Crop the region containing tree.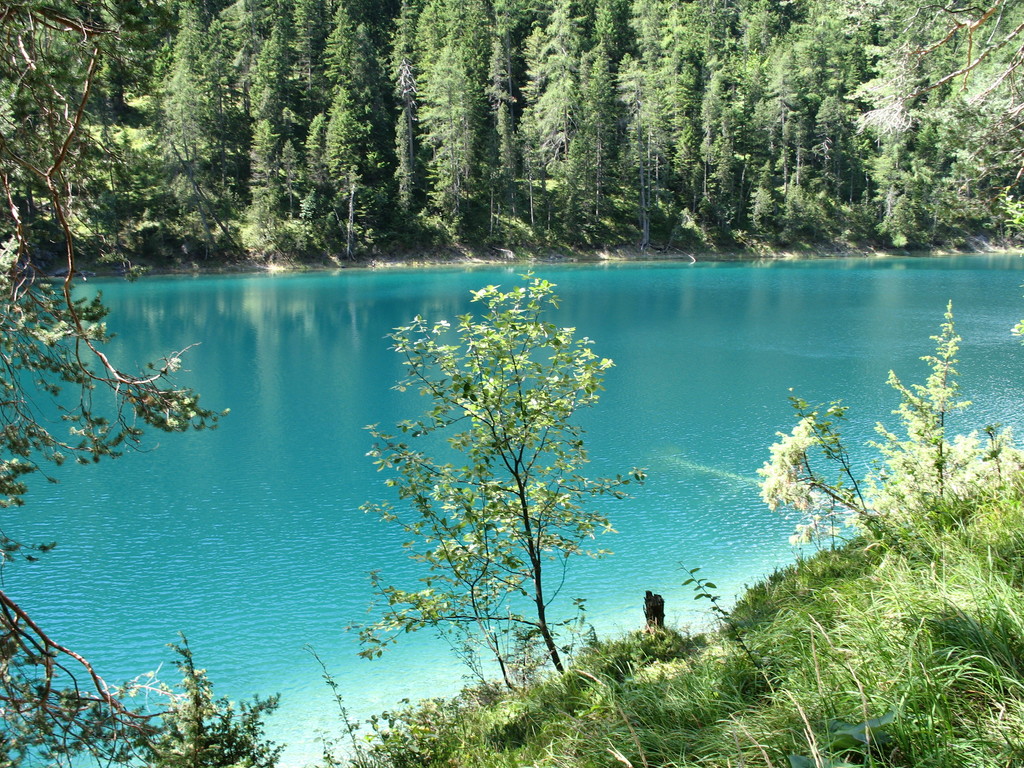
Crop region: <box>362,241,632,701</box>.
